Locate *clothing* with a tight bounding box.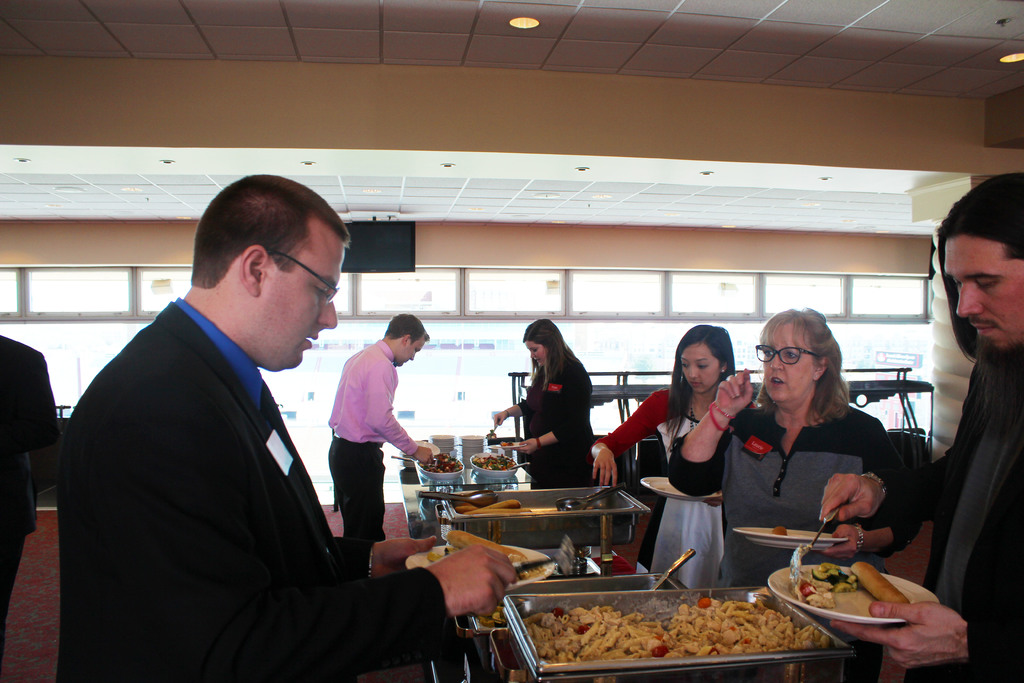
bbox=[666, 408, 888, 587].
